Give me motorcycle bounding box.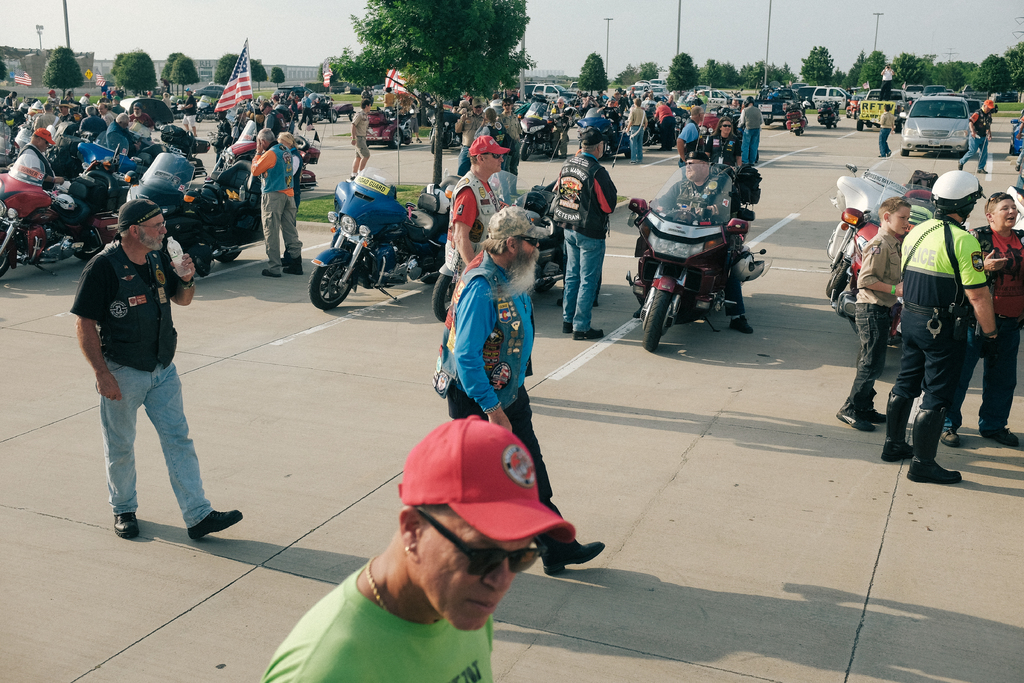
box(309, 169, 450, 314).
